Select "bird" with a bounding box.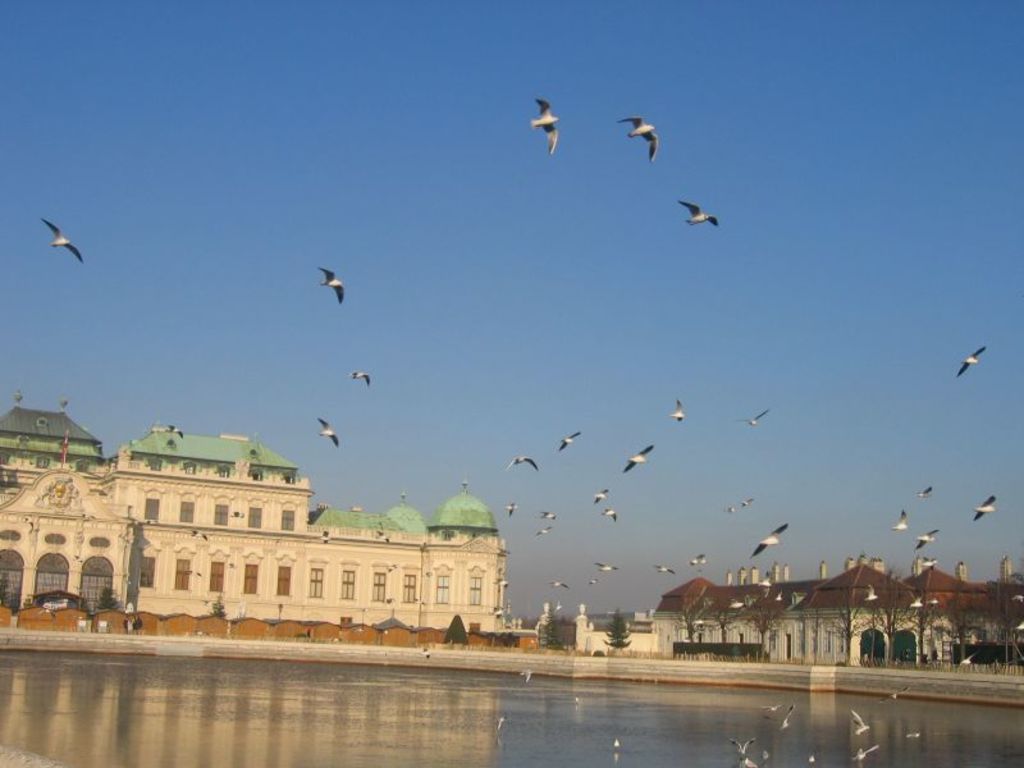
(x1=549, y1=575, x2=572, y2=594).
